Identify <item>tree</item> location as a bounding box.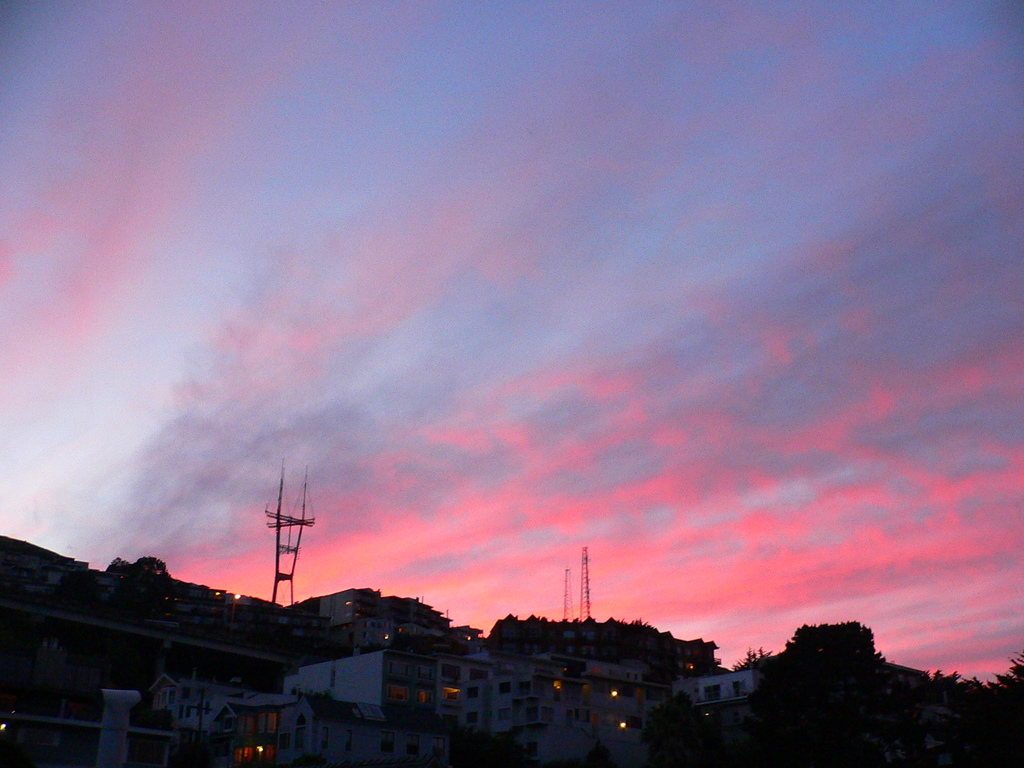
locate(641, 694, 711, 764).
